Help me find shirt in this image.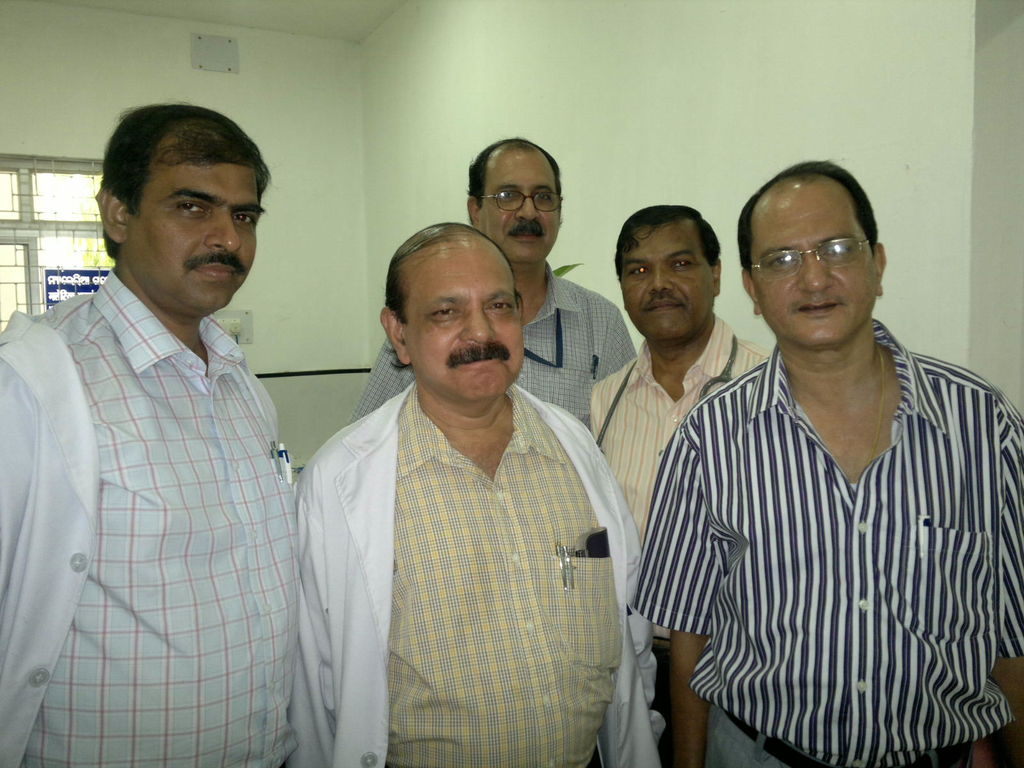
Found it: rect(0, 263, 298, 767).
